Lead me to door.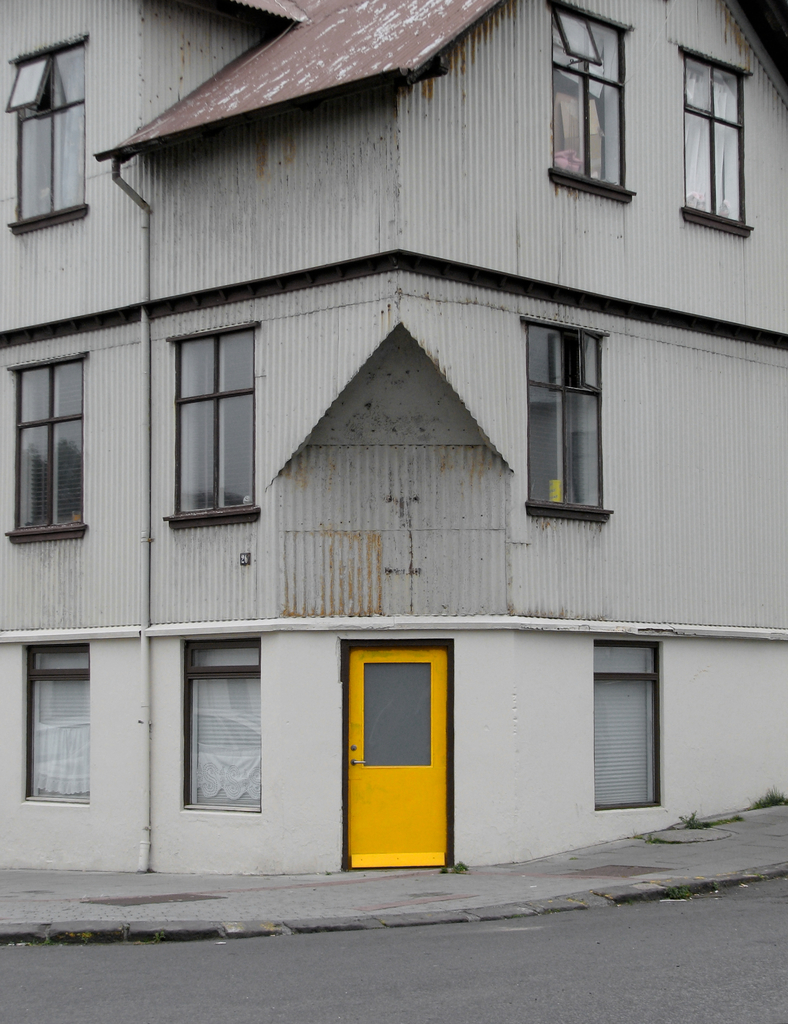
Lead to select_region(348, 650, 446, 868).
